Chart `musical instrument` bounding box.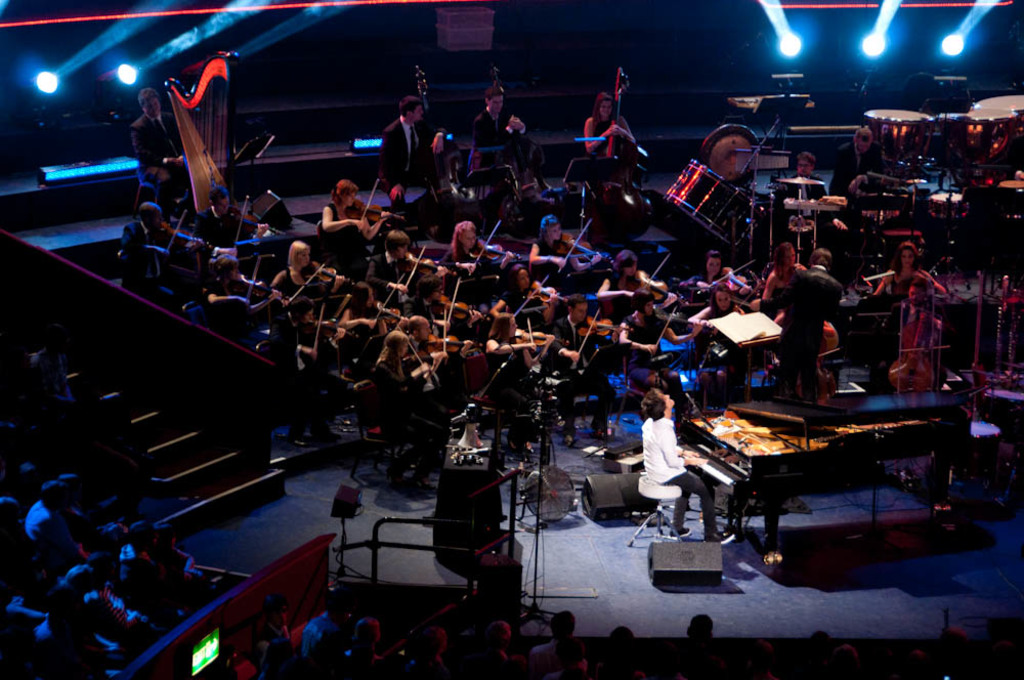
Charted: locate(891, 290, 944, 393).
